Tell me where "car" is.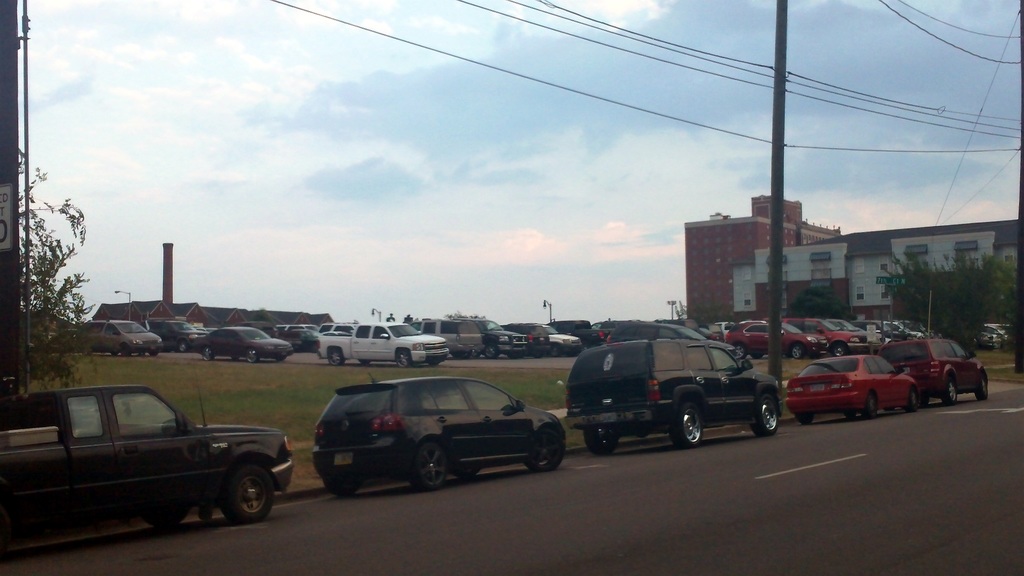
"car" is at detection(881, 329, 994, 412).
